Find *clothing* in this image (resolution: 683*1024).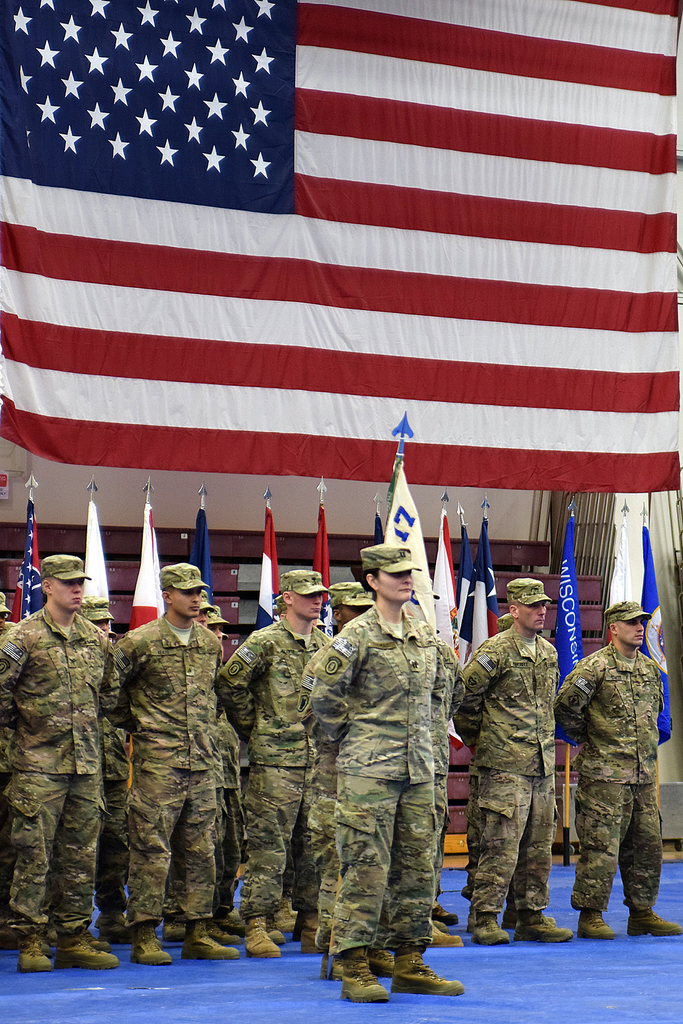
(x1=562, y1=630, x2=667, y2=914).
